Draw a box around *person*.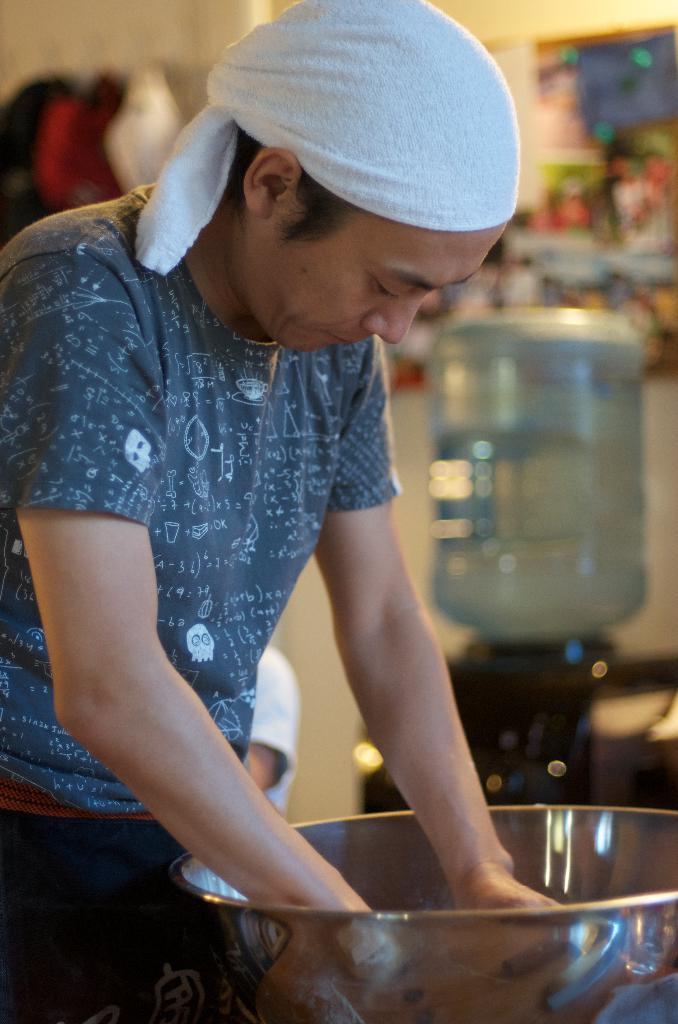
15,72,602,993.
